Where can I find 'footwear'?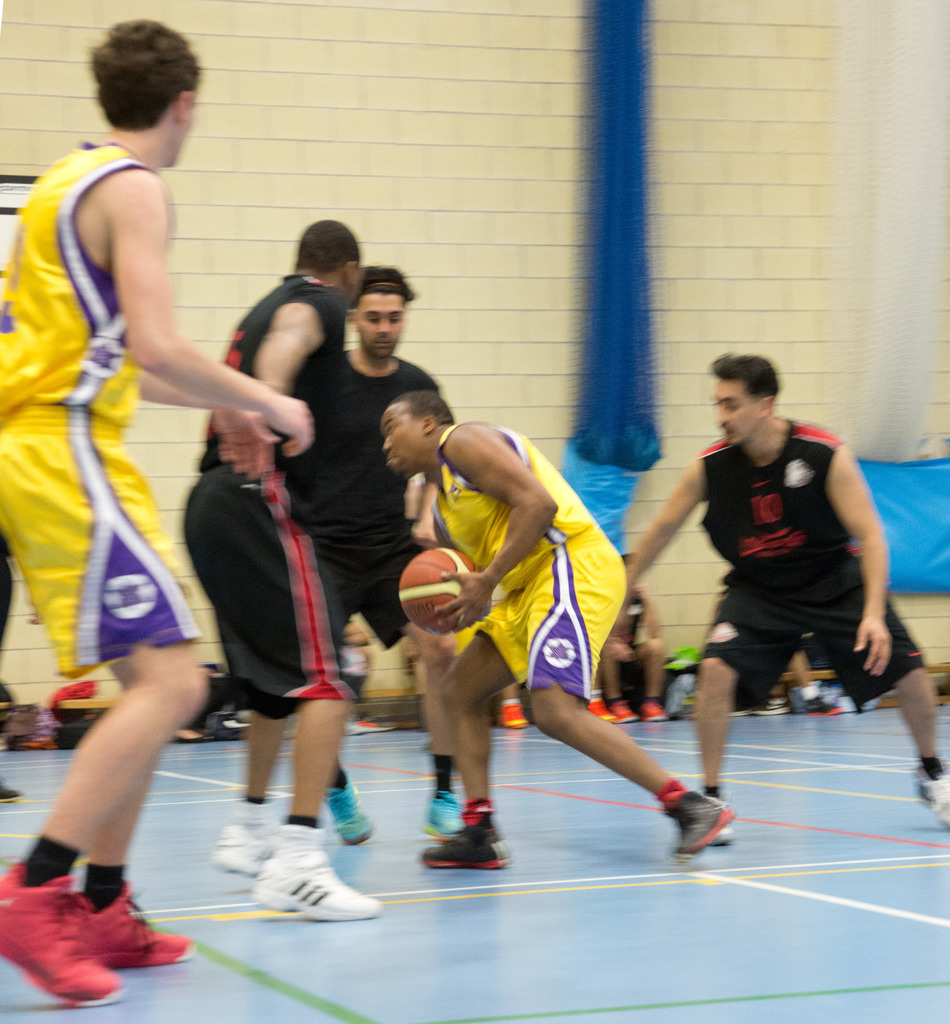
You can find it at 324 788 367 846.
